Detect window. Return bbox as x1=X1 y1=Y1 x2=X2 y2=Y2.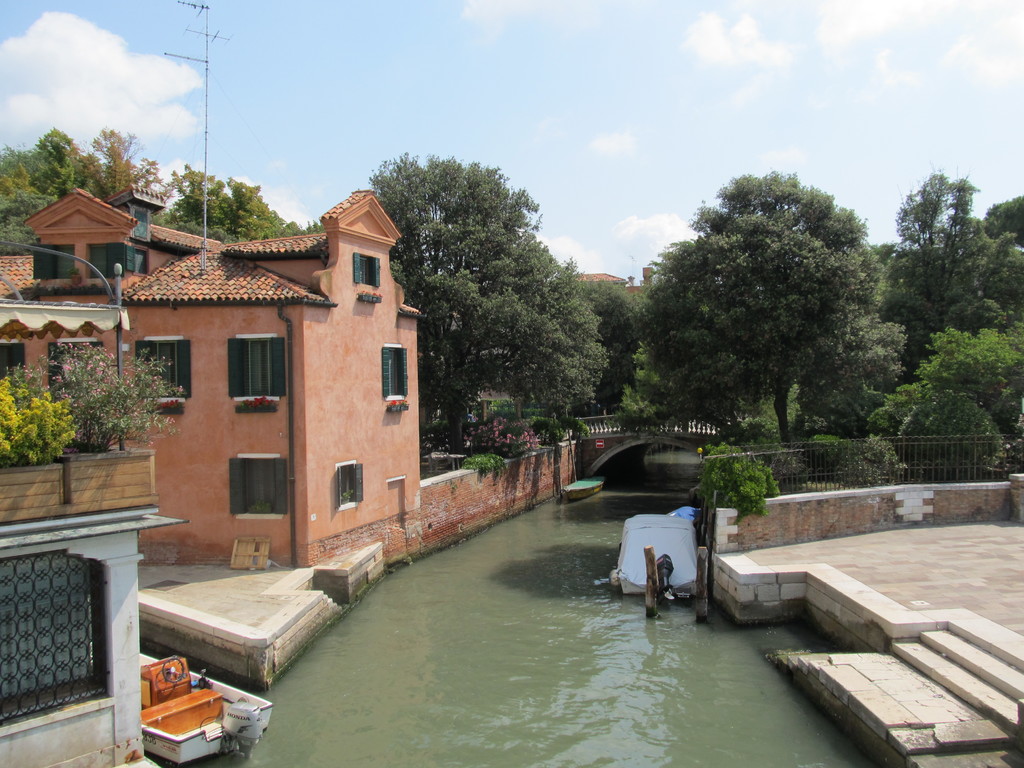
x1=345 y1=454 x2=361 y2=515.
